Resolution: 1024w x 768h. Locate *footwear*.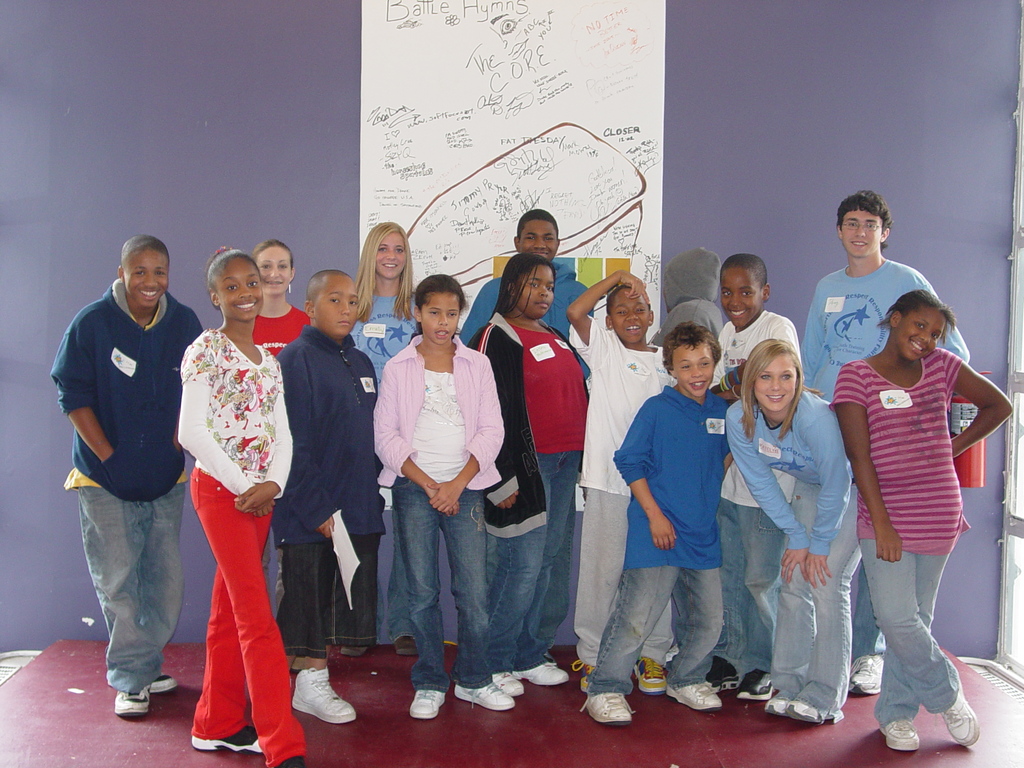
(738,668,776,703).
